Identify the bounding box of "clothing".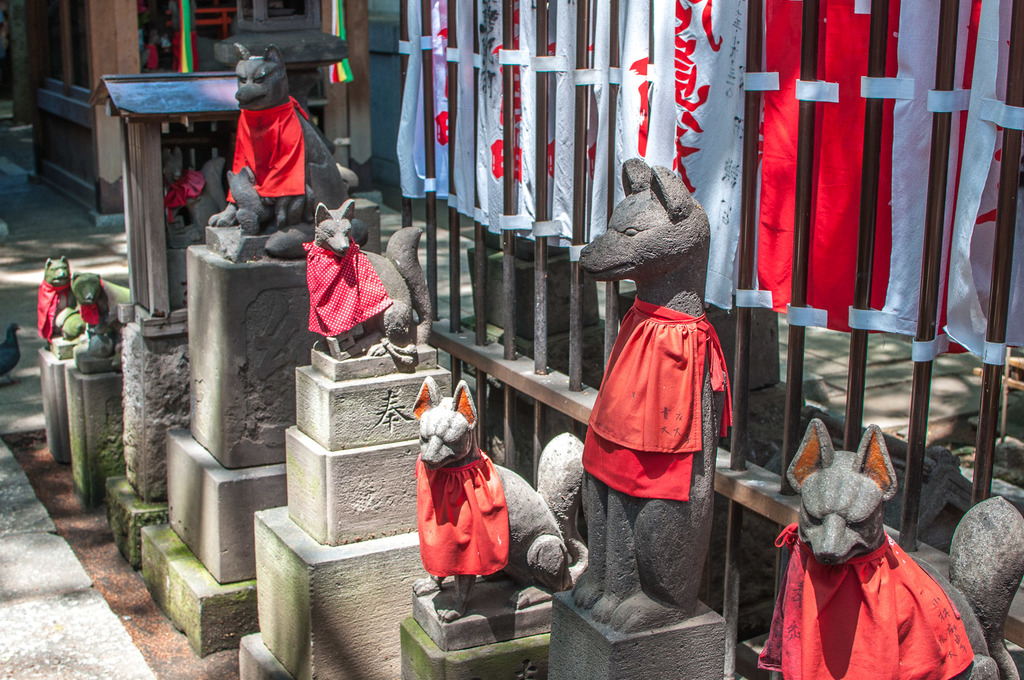
bbox(80, 282, 101, 329).
